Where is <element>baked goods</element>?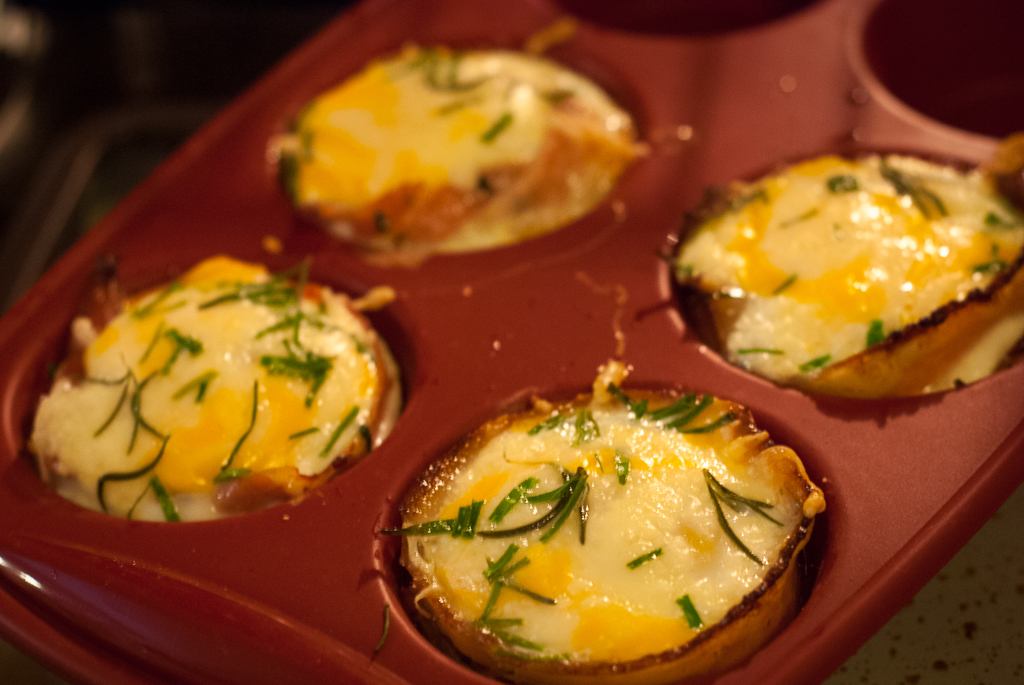
(x1=397, y1=356, x2=824, y2=664).
